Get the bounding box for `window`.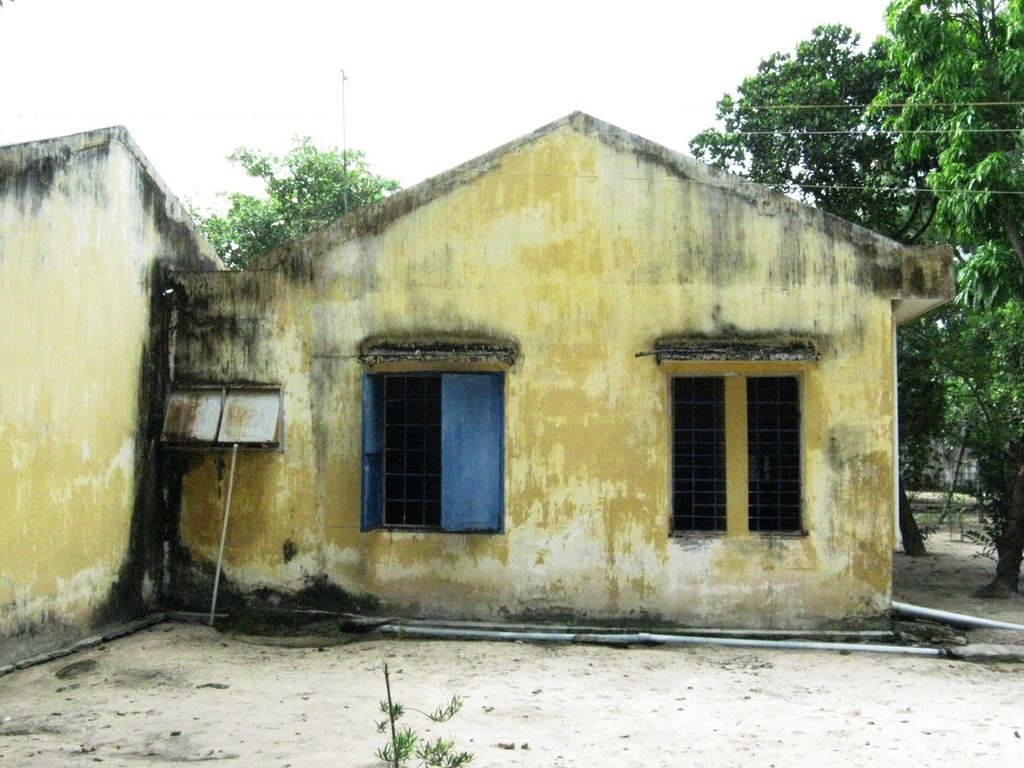
<region>349, 336, 524, 554</region>.
